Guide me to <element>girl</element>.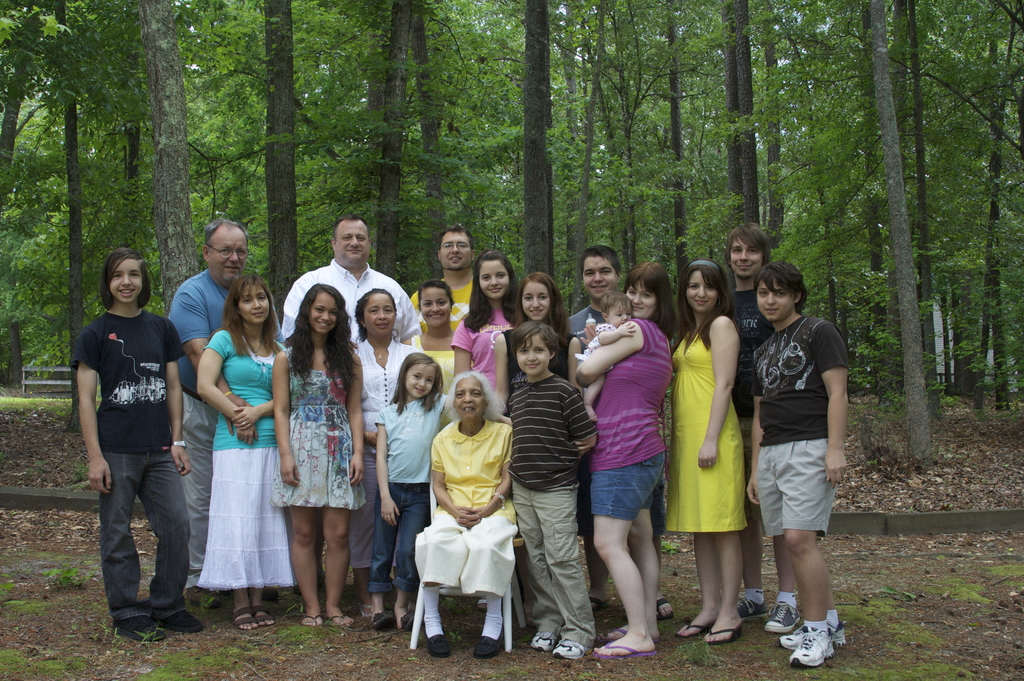
Guidance: <bbox>662, 255, 747, 637</bbox>.
